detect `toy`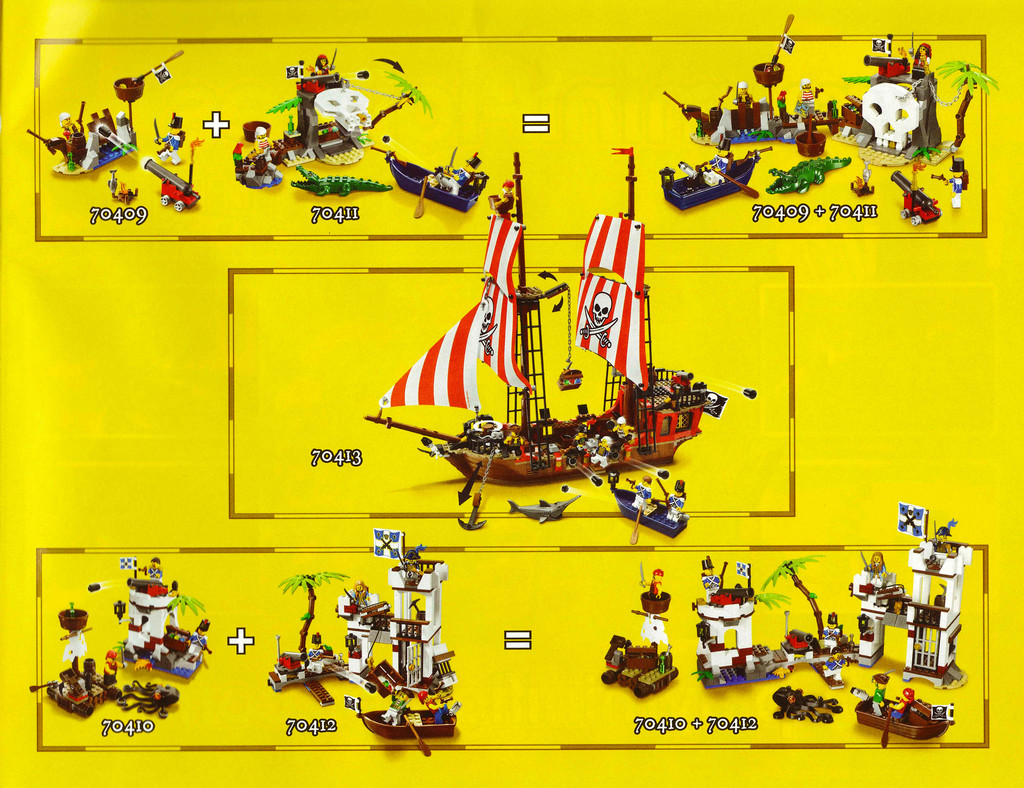
bbox(600, 555, 682, 707)
